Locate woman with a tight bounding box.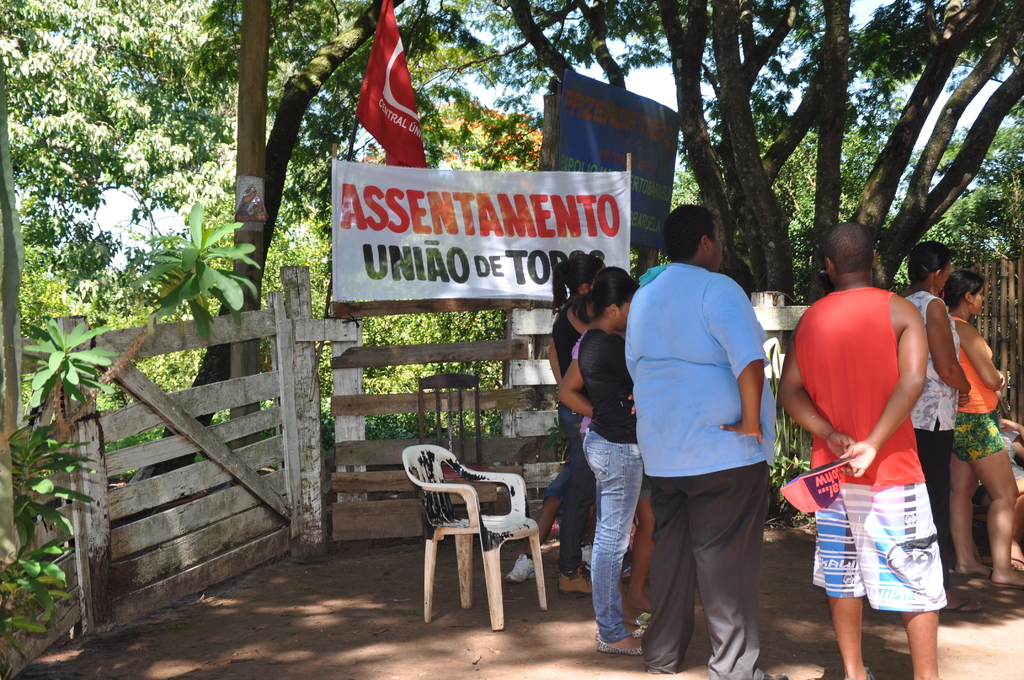
938:271:1023:587.
